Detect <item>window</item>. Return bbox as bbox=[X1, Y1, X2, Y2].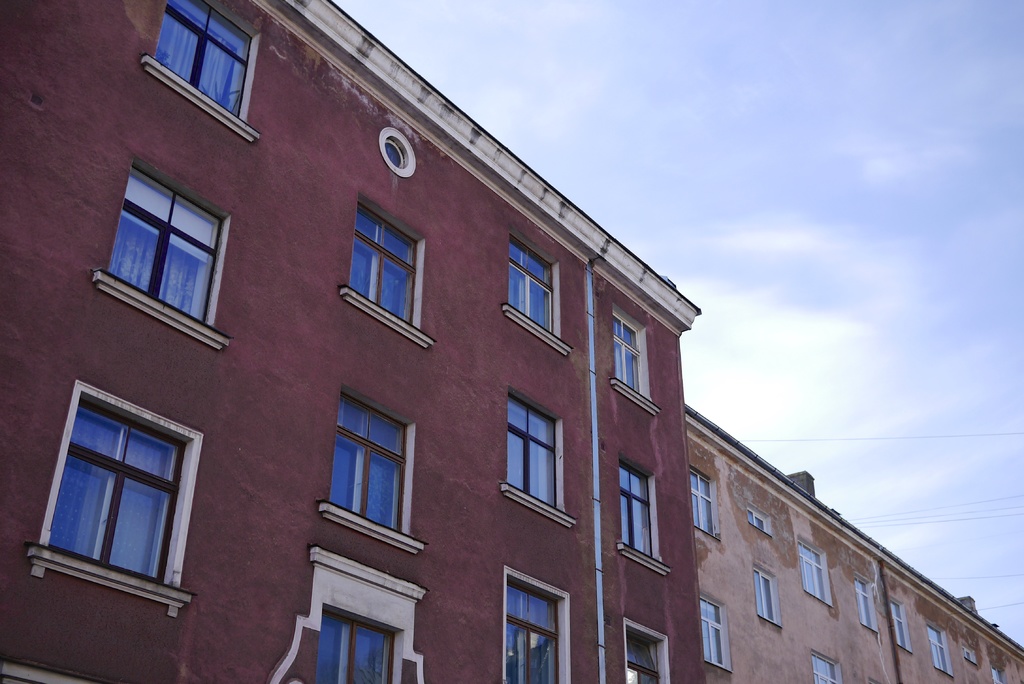
bbox=[893, 597, 906, 651].
